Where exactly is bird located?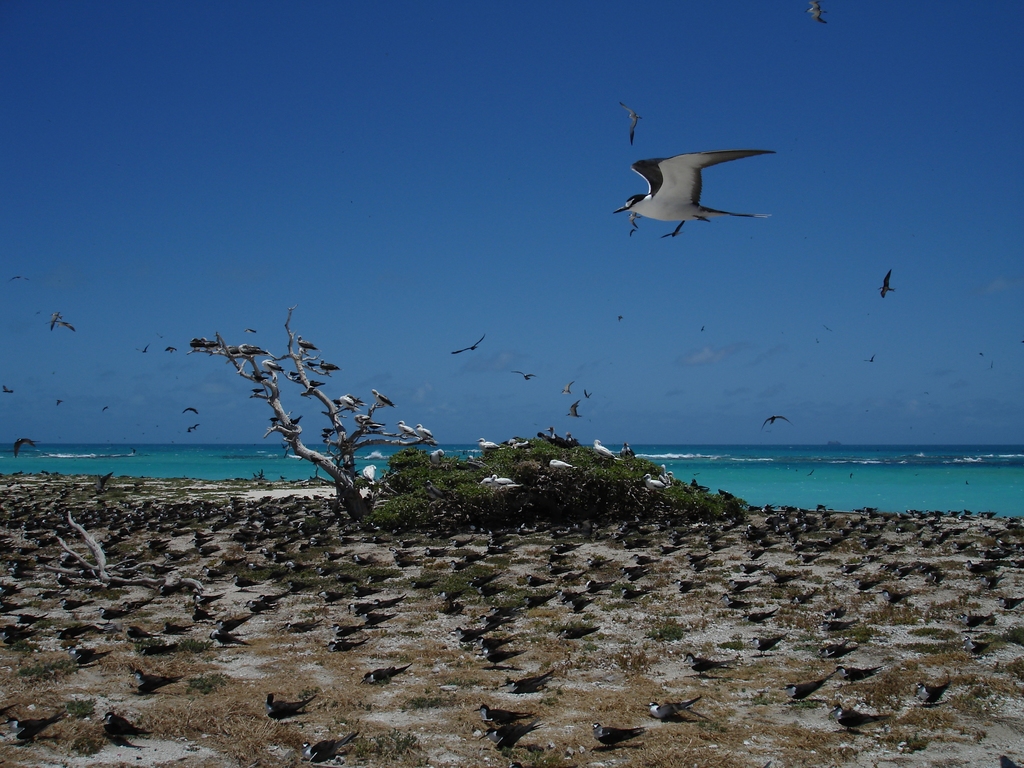
Its bounding box is pyautogui.locateOnScreen(410, 579, 438, 589).
